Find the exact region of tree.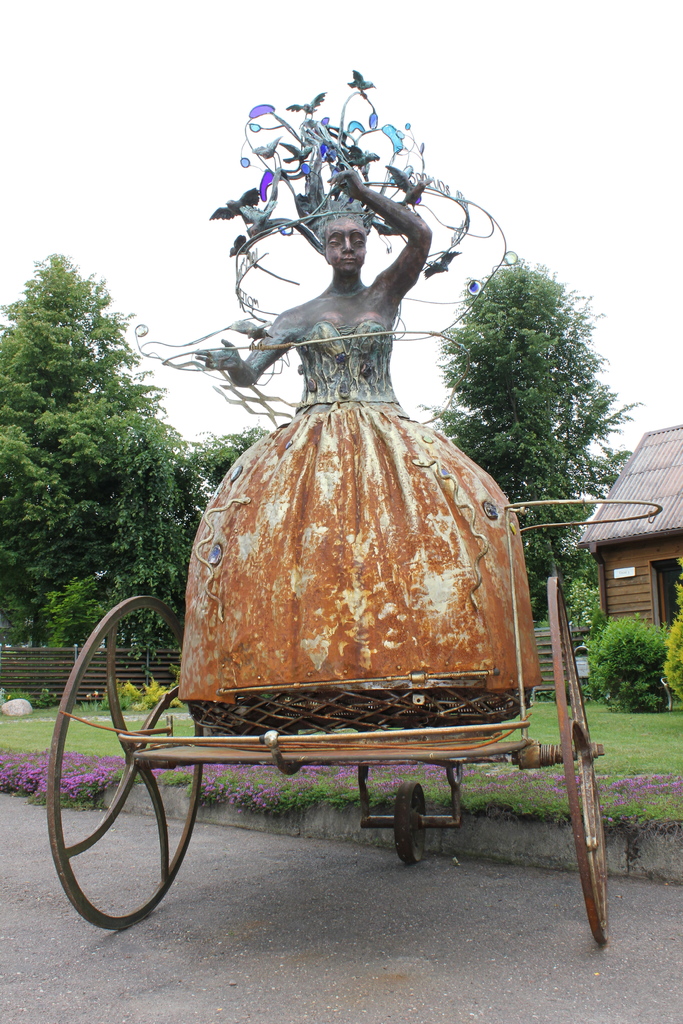
Exact region: locate(165, 420, 270, 530).
